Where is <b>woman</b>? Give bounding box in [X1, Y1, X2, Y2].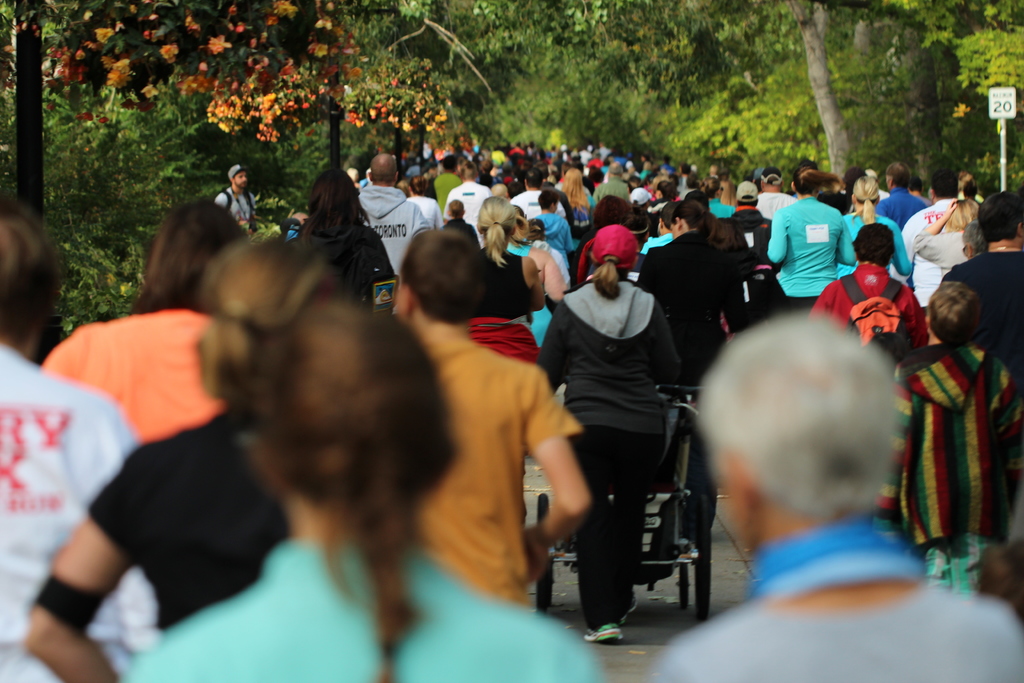
[915, 200, 980, 279].
